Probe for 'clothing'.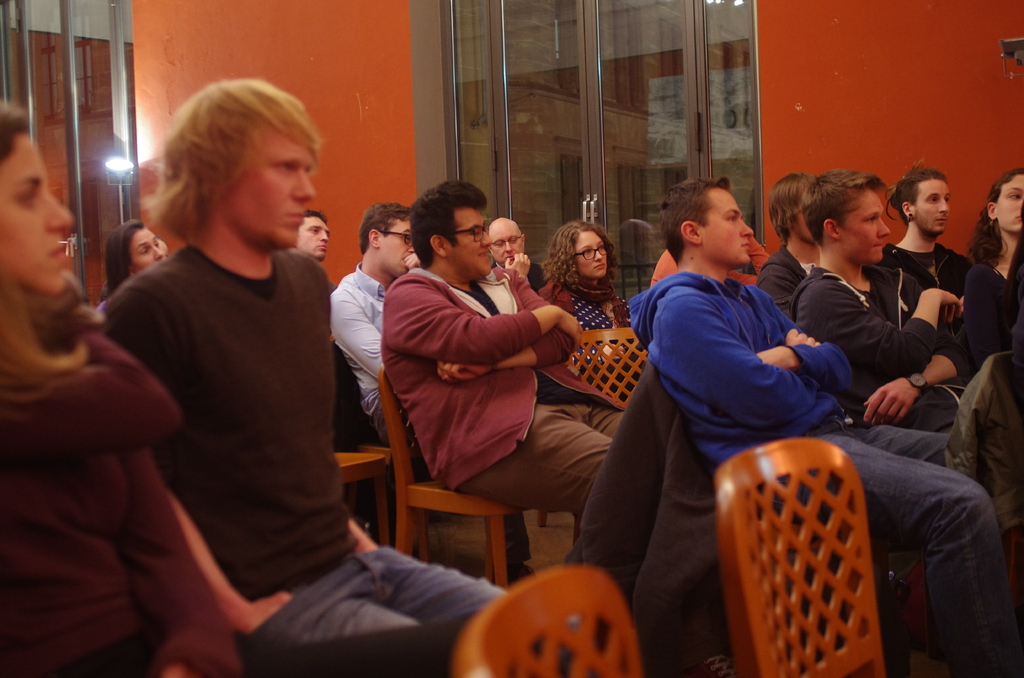
Probe result: [104,239,495,677].
